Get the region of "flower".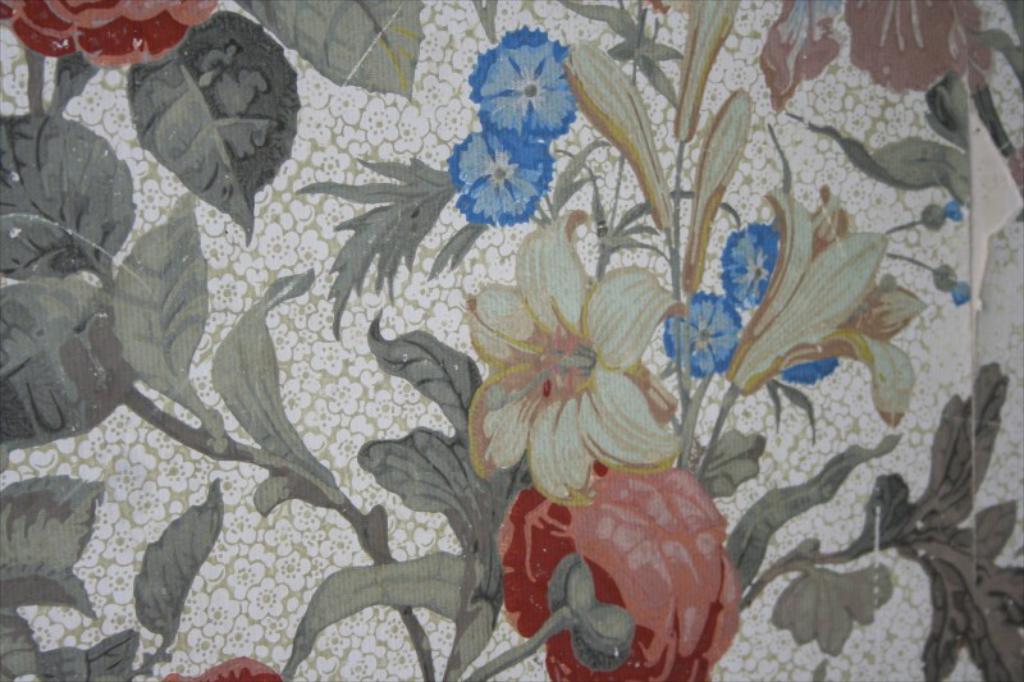
select_region(456, 210, 685, 502).
